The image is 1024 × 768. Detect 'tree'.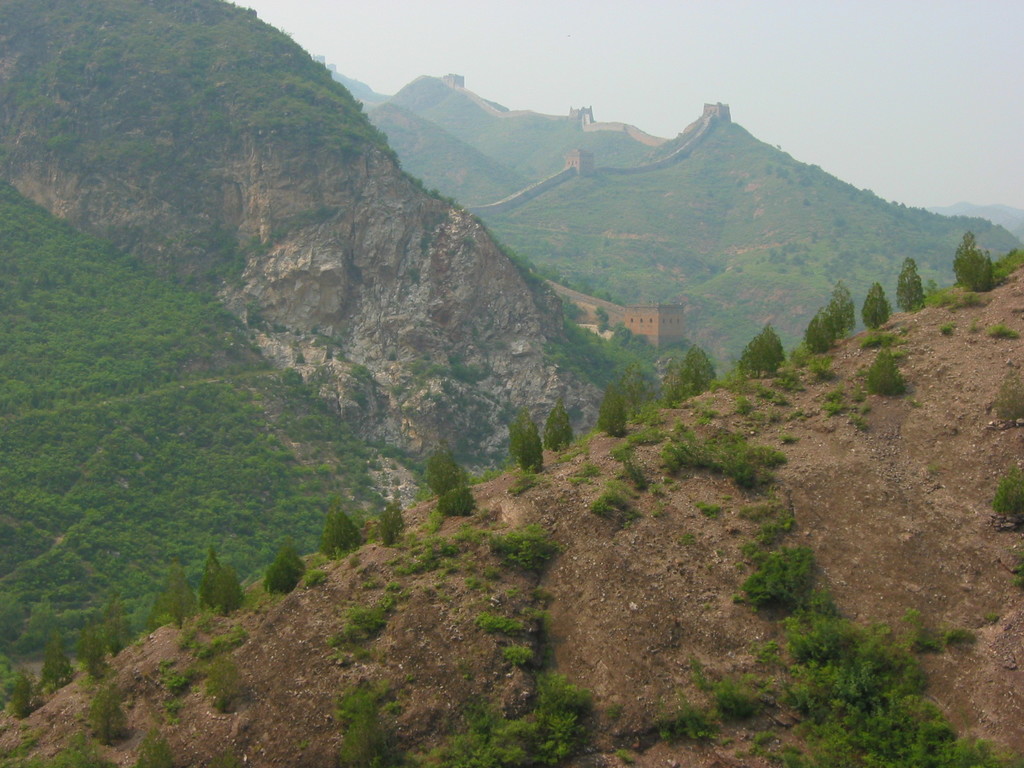
Detection: 595/383/628/440.
